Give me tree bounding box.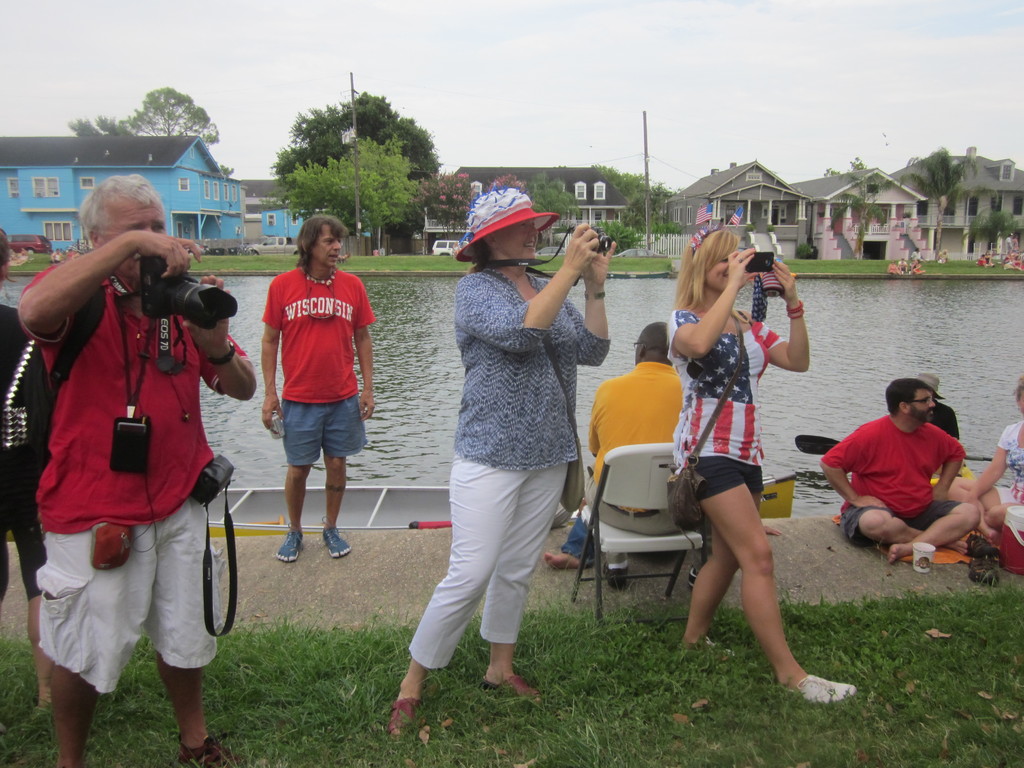
[822, 154, 870, 175].
